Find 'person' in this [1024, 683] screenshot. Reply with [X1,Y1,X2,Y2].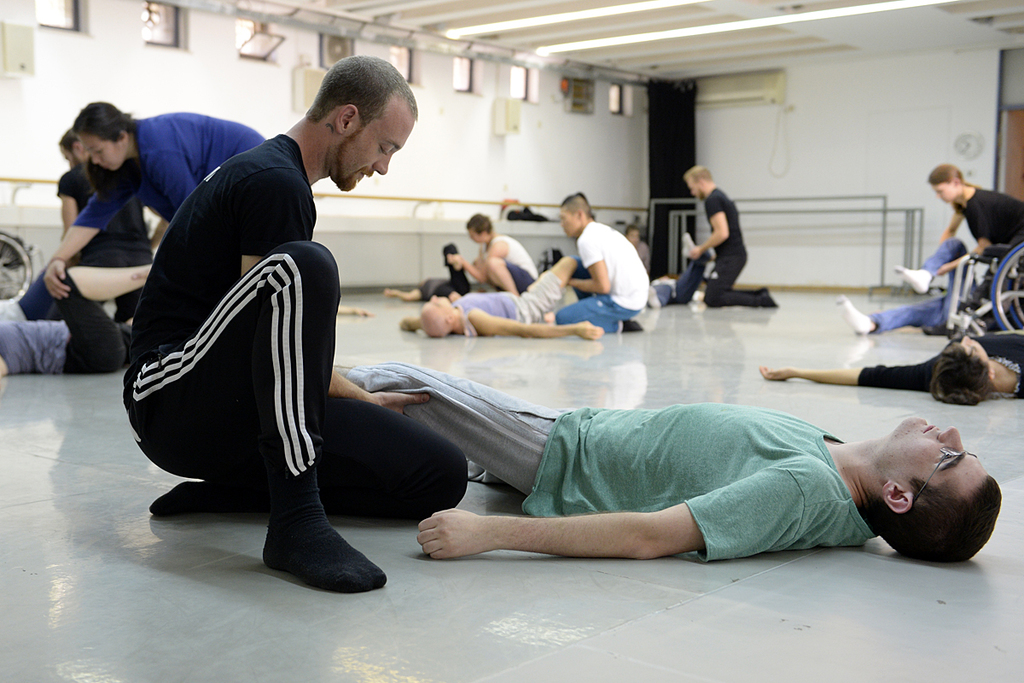
[42,101,264,301].
